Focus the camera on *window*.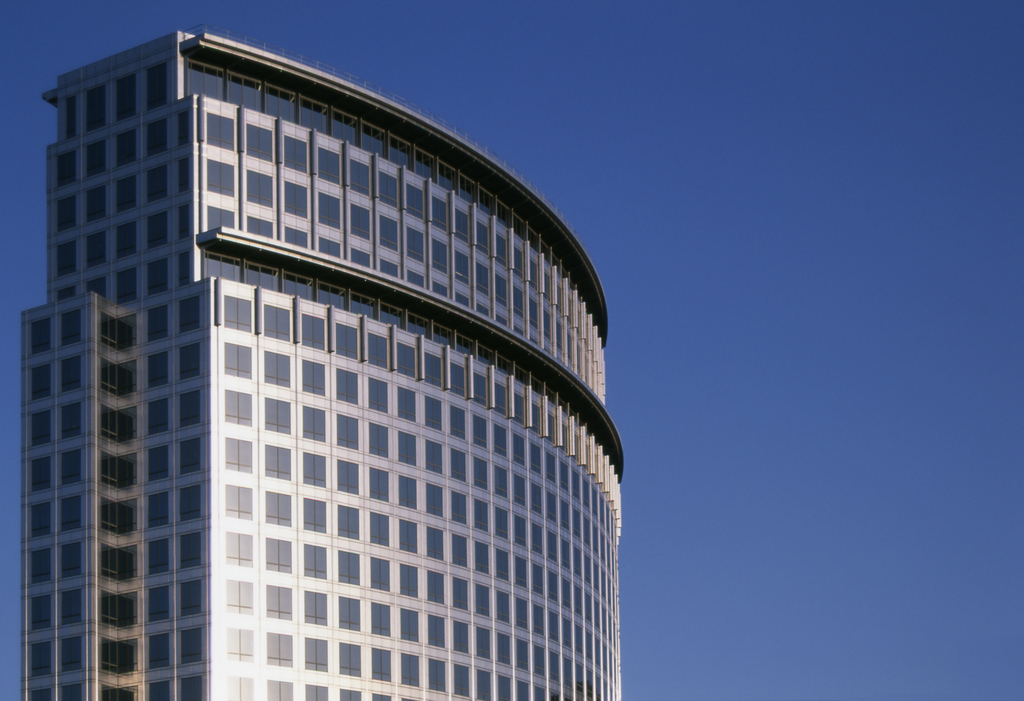
Focus region: pyautogui.locateOnScreen(573, 508, 577, 536).
